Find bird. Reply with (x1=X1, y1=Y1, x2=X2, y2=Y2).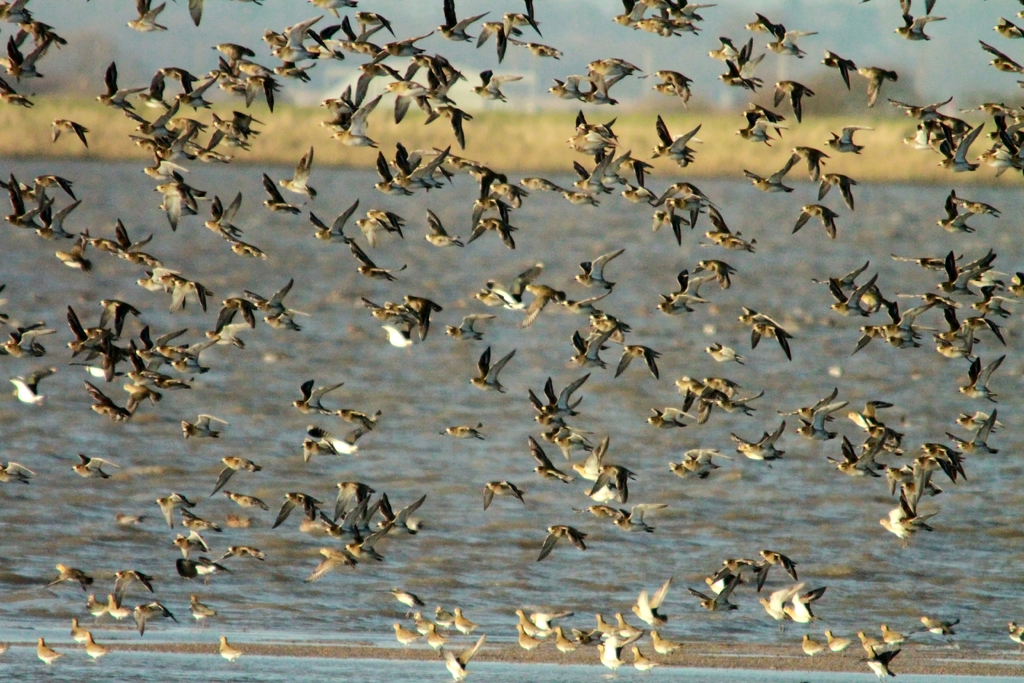
(x1=897, y1=245, x2=972, y2=275).
